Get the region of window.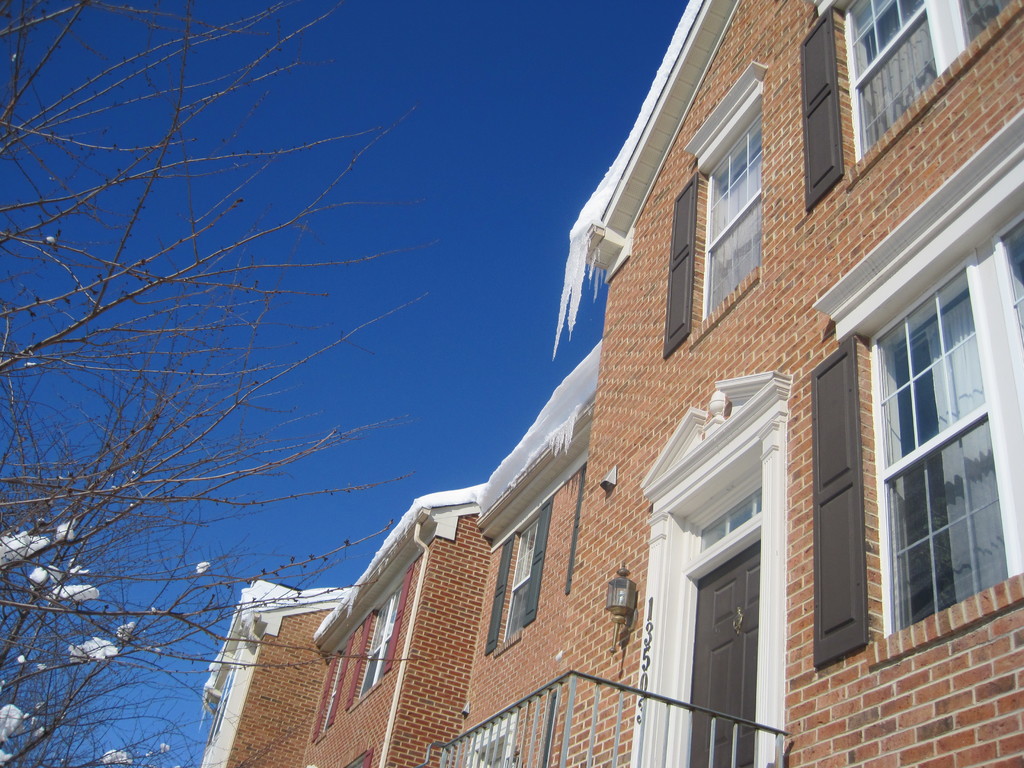
detection(501, 502, 553, 638).
